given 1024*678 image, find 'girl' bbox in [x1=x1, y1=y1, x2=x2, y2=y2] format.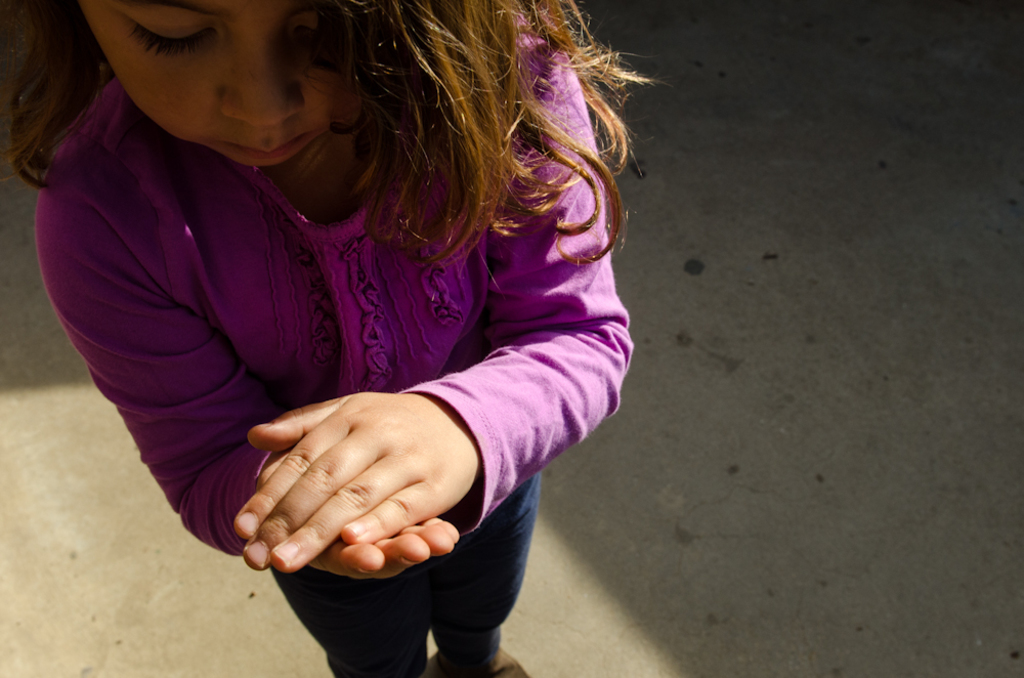
[x1=0, y1=0, x2=669, y2=677].
